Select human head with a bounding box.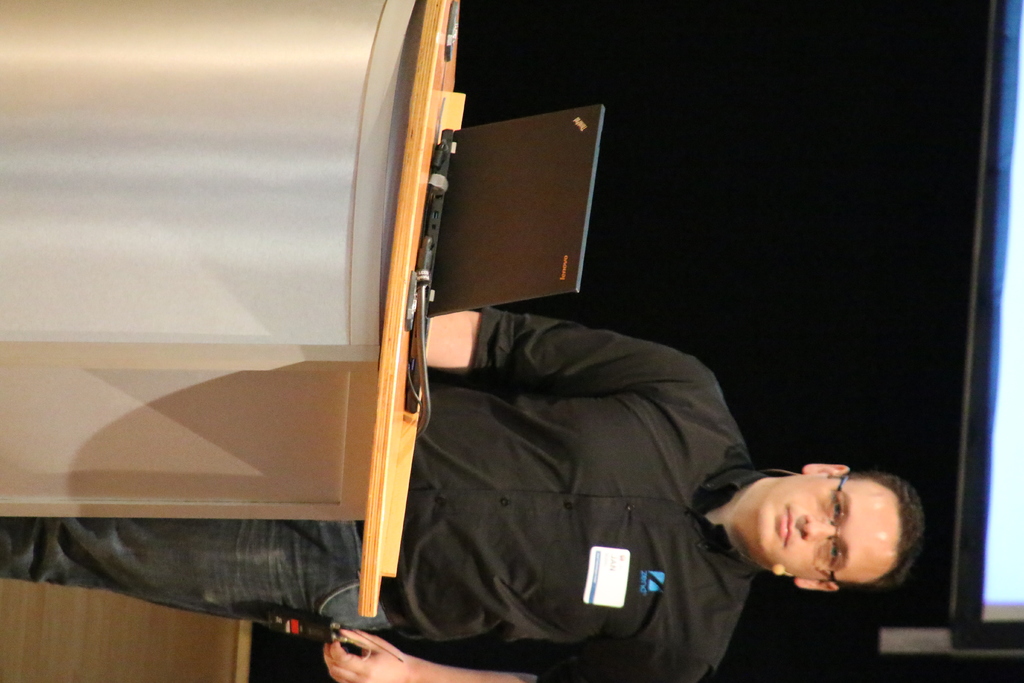
x1=740 y1=470 x2=923 y2=592.
